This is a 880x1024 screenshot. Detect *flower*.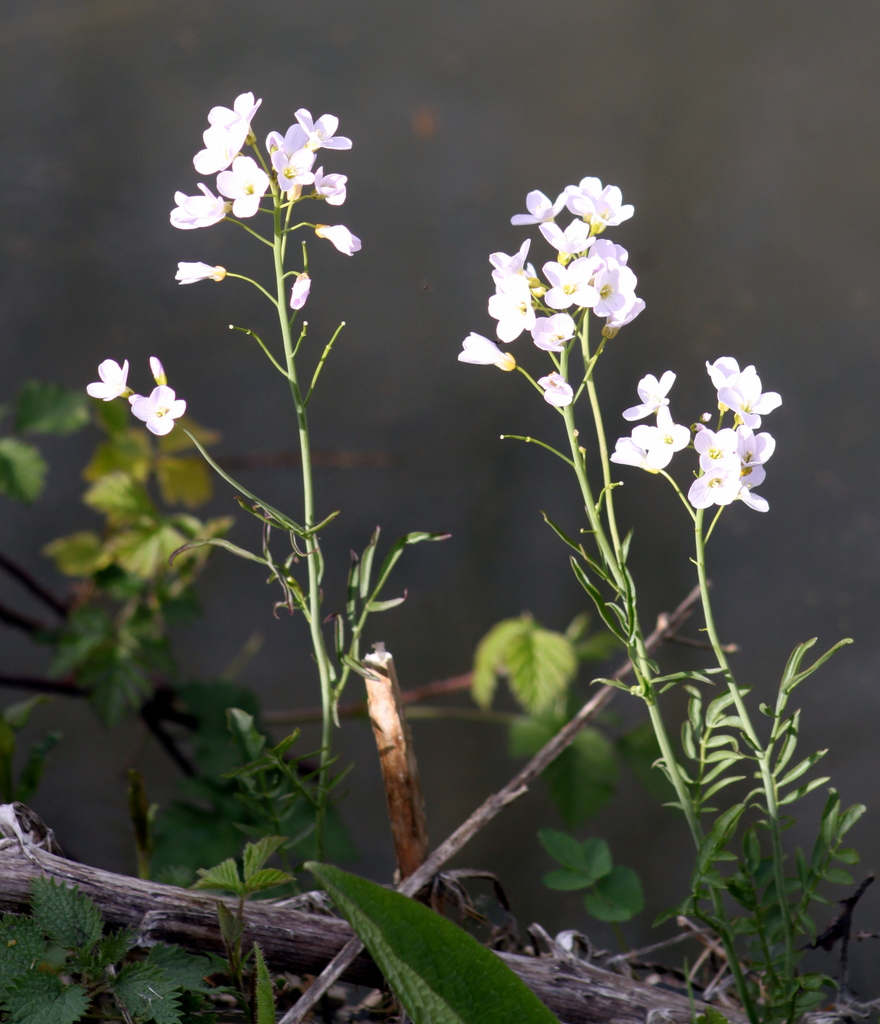
<box>176,259,228,287</box>.
